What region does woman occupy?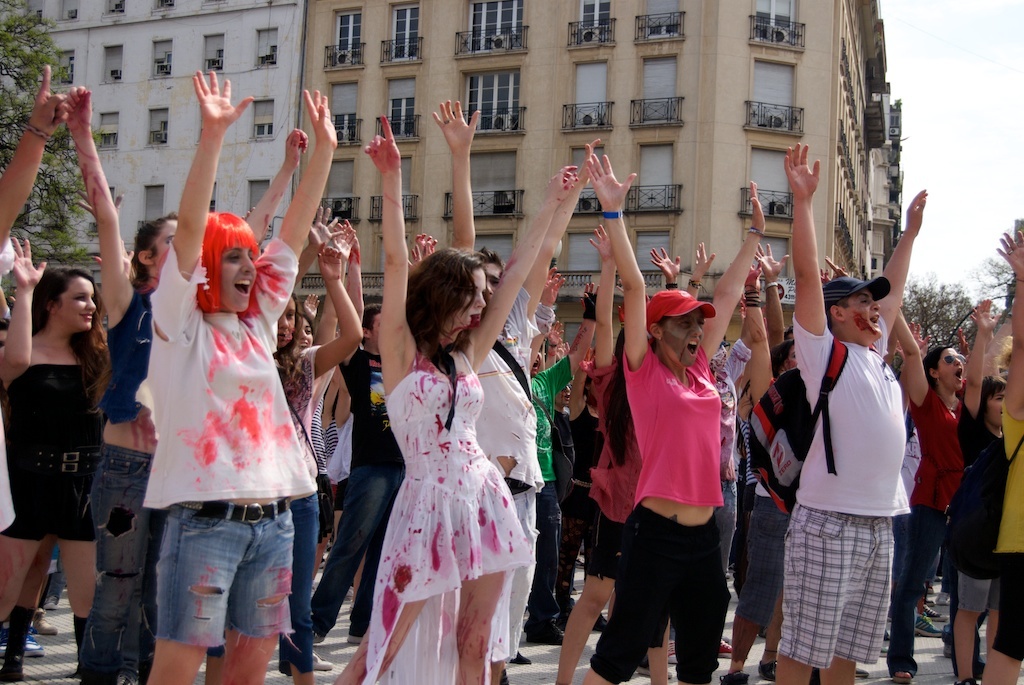
(0, 238, 111, 684).
